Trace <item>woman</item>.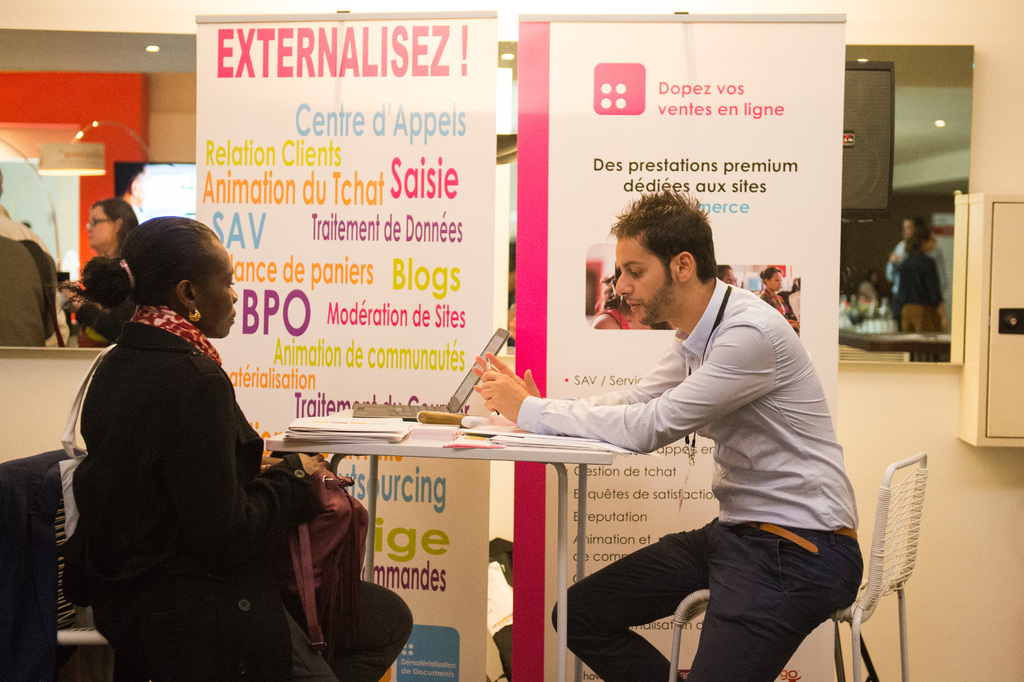
Traced to BBox(61, 202, 138, 348).
